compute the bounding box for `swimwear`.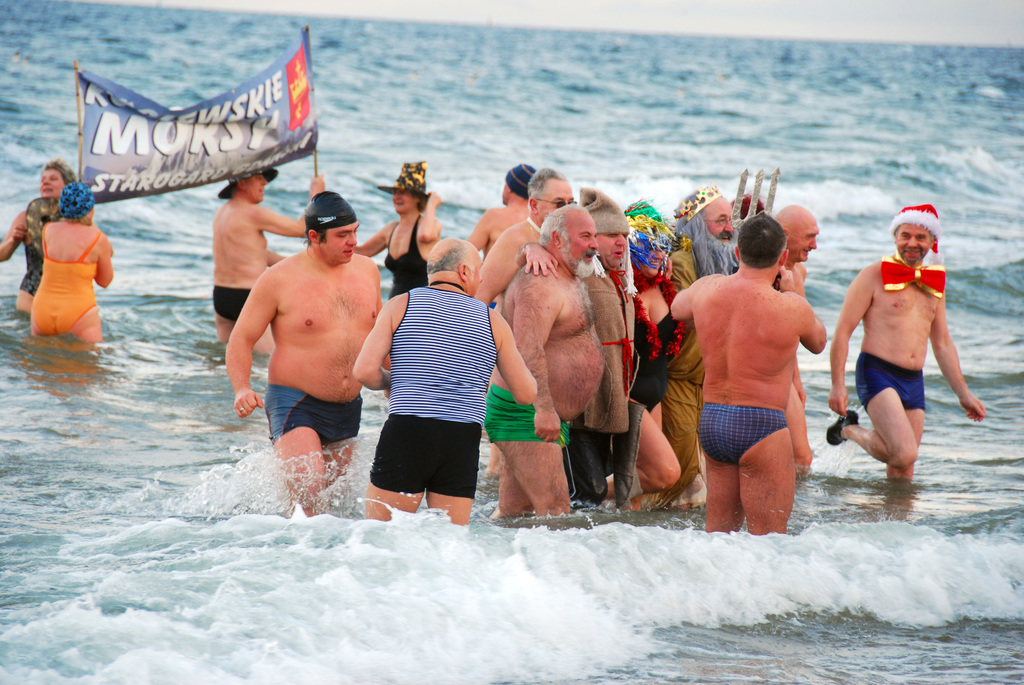
box=[383, 217, 428, 301].
